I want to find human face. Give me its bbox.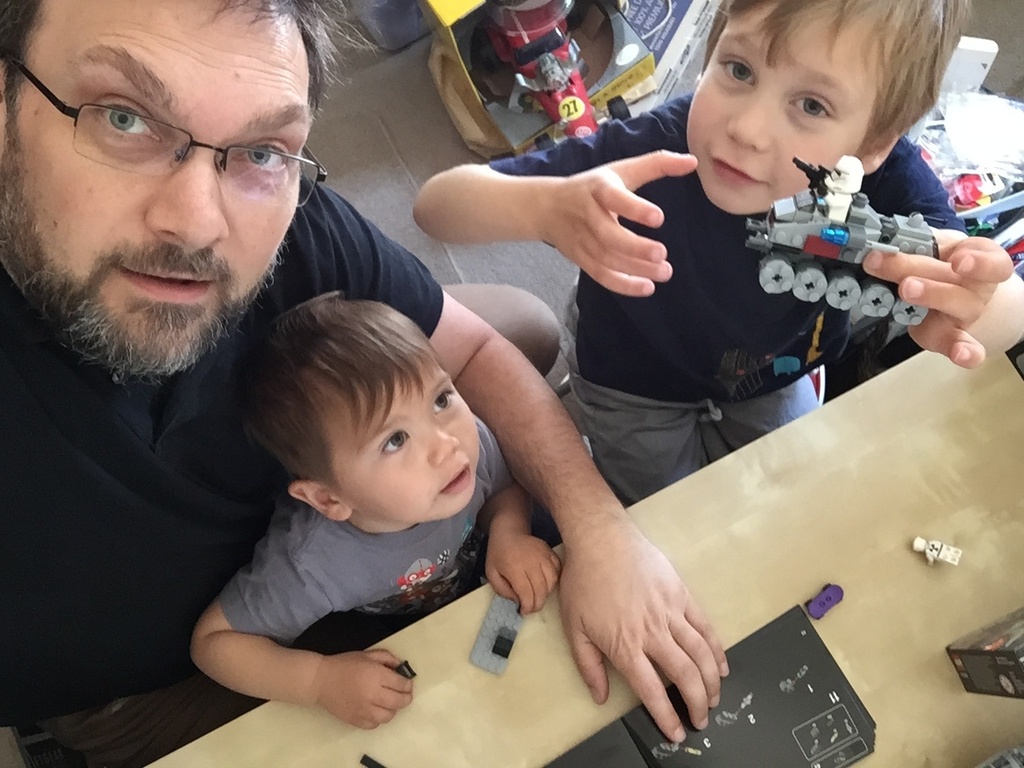
select_region(0, 0, 315, 370).
